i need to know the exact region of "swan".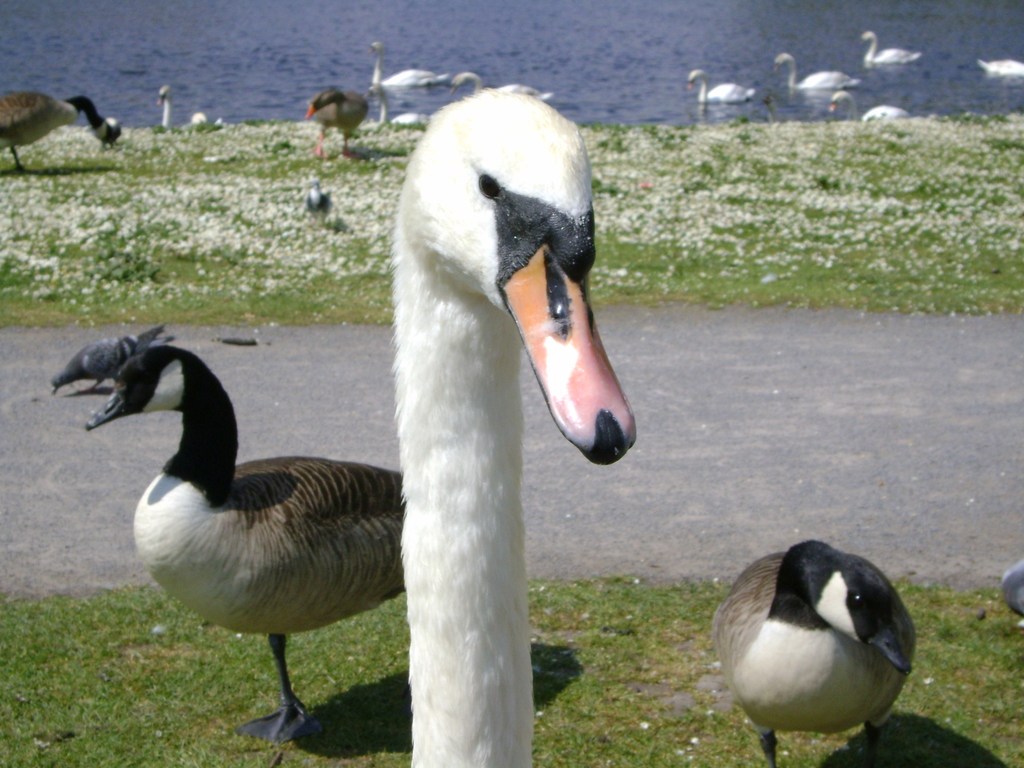
Region: x1=367 y1=82 x2=428 y2=124.
